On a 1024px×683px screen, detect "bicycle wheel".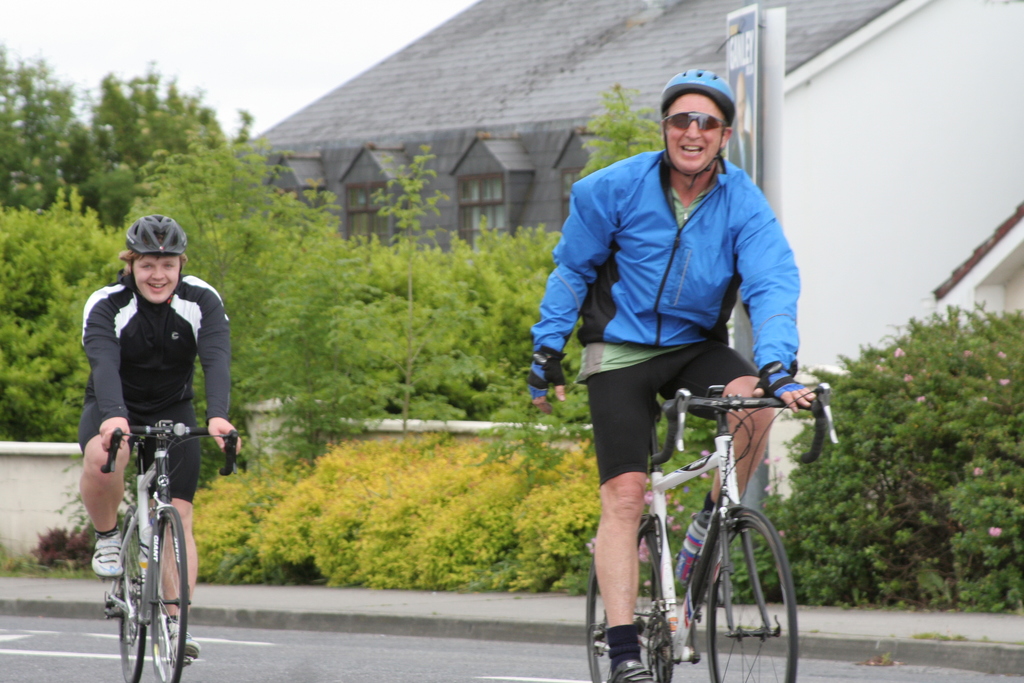
BBox(109, 523, 150, 679).
